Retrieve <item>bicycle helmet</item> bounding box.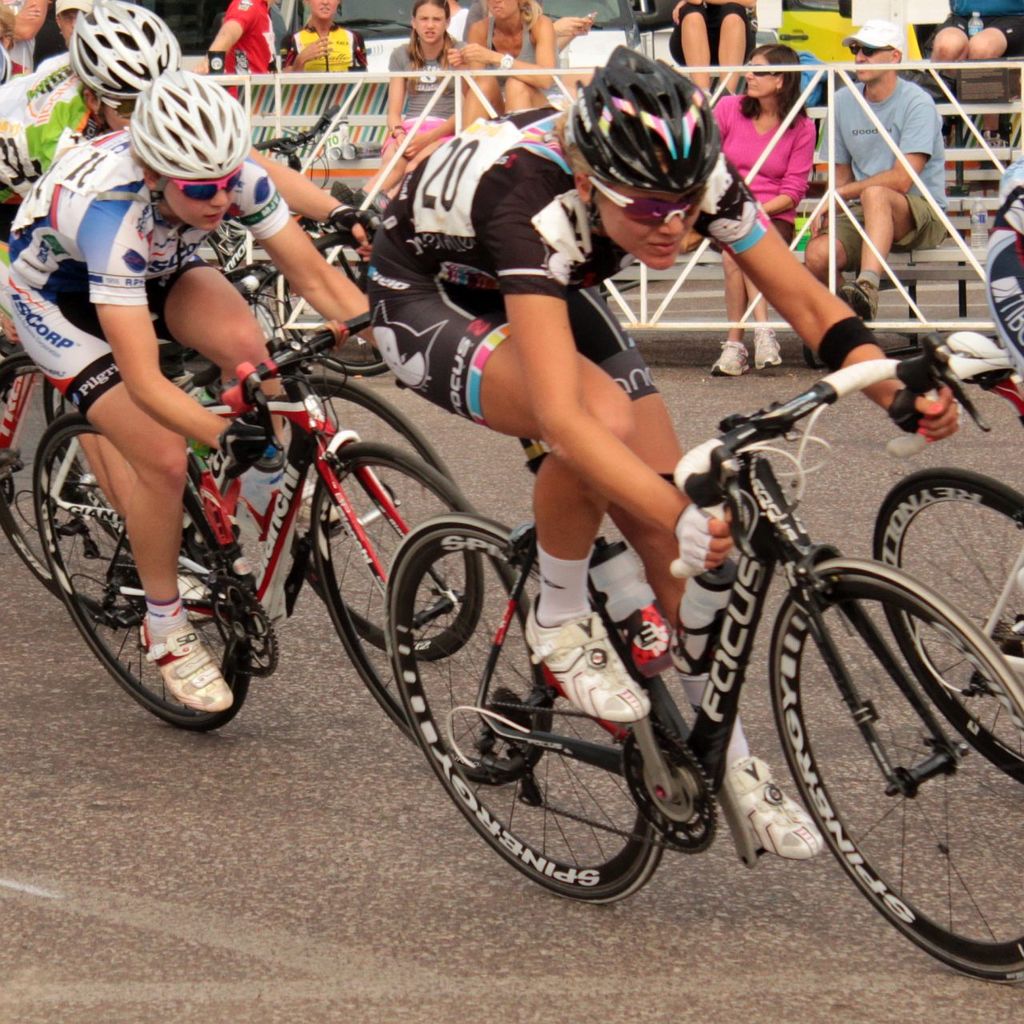
Bounding box: box(136, 72, 243, 176).
